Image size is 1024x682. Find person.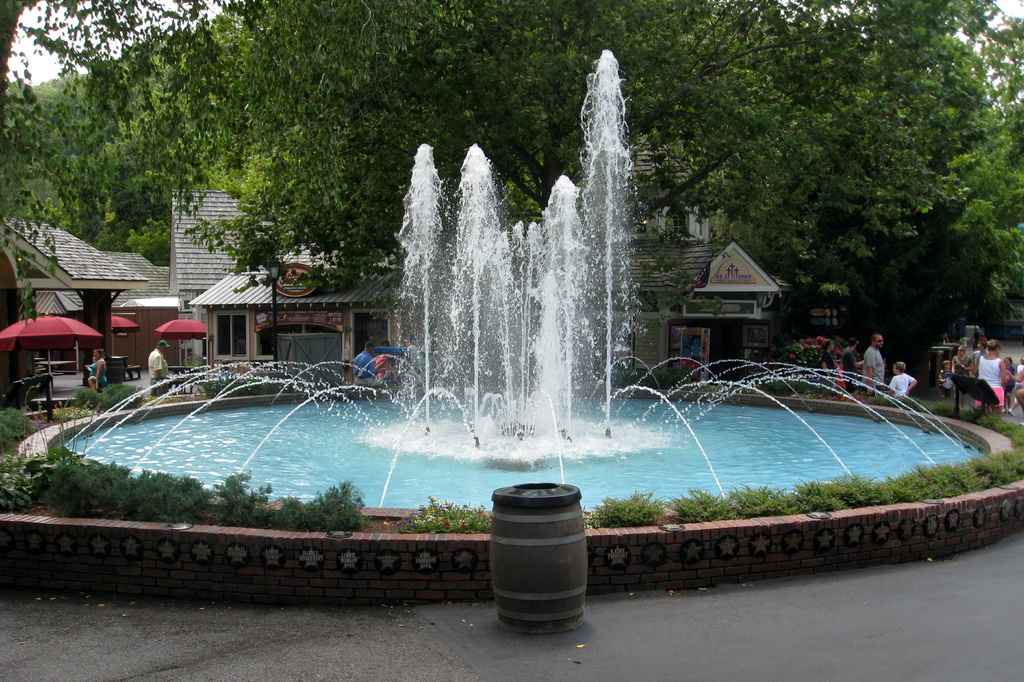
884 356 920 400.
